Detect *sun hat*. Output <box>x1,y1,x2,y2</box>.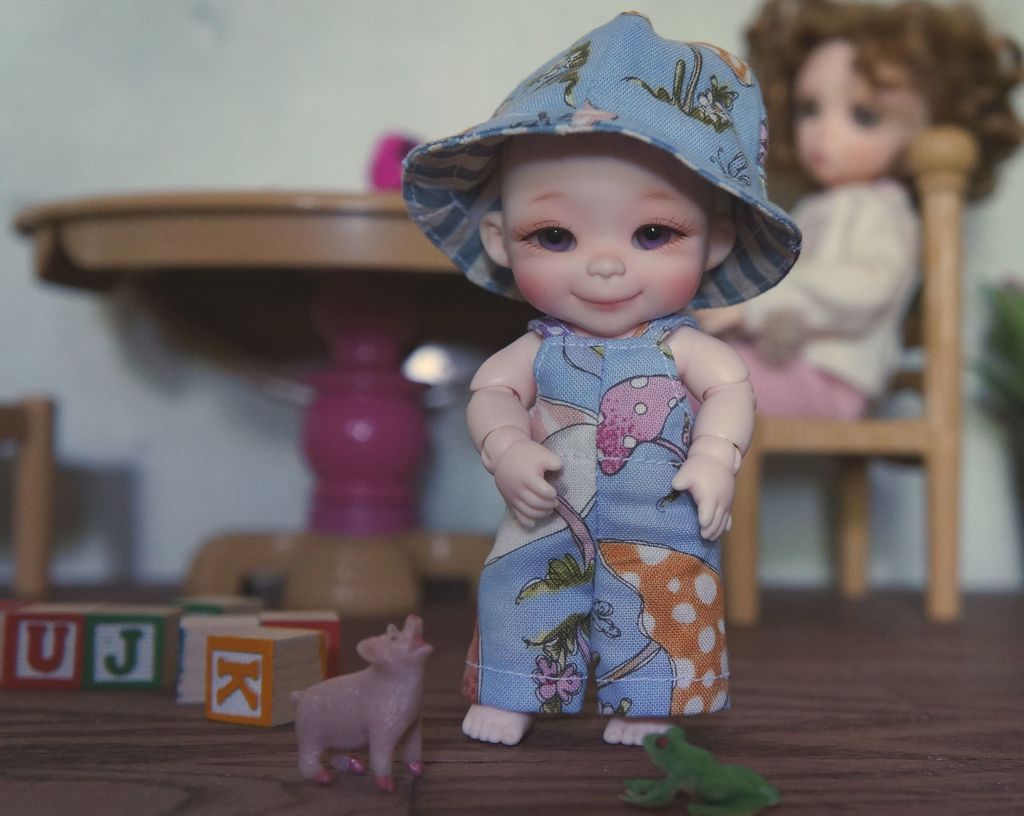
<box>390,5,795,341</box>.
